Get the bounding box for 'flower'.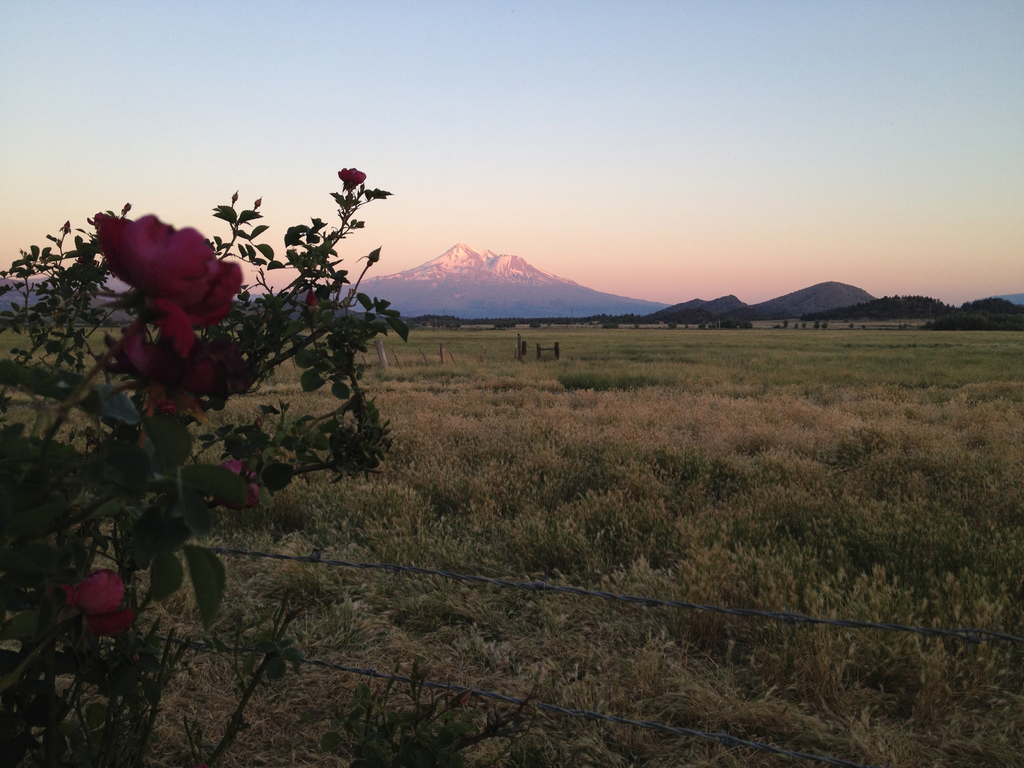
detection(341, 164, 370, 188).
